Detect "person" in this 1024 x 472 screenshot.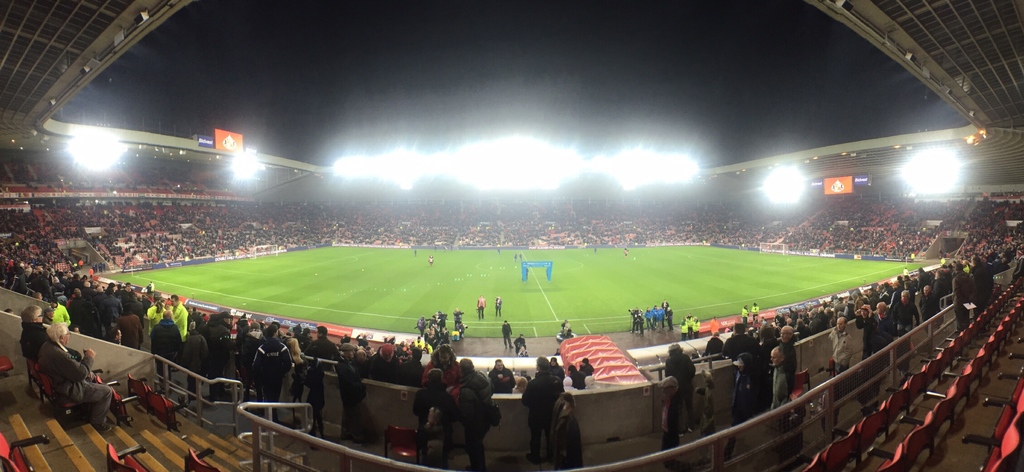
Detection: 954 264 976 336.
